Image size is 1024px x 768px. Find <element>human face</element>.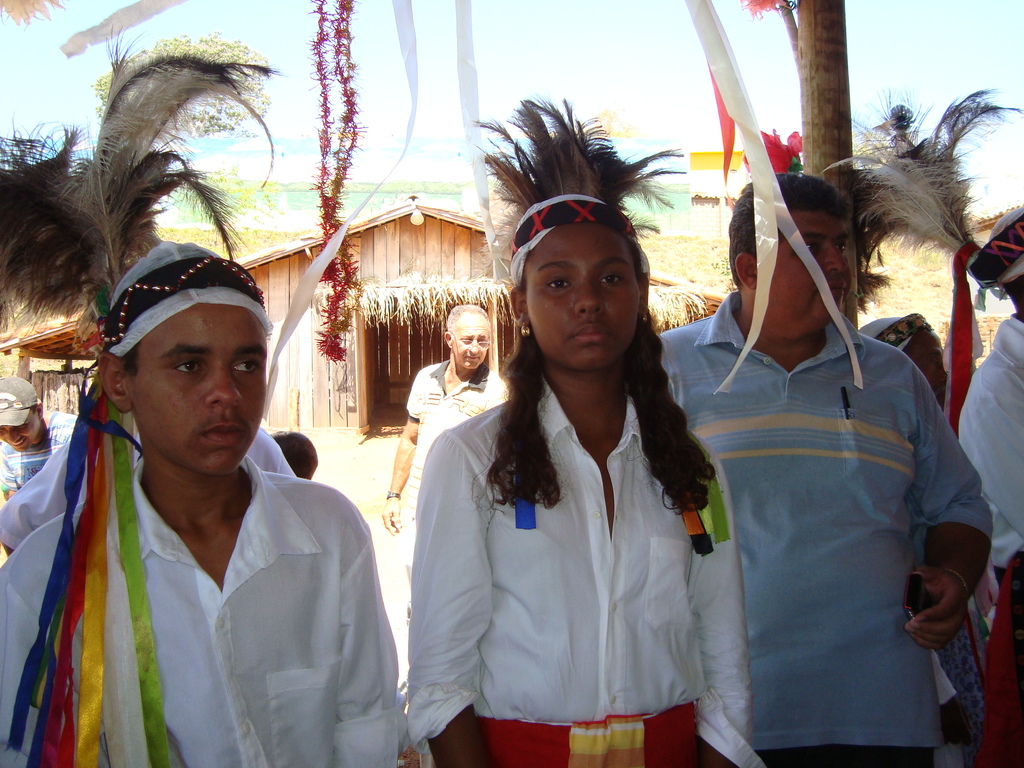
909/331/950/404.
